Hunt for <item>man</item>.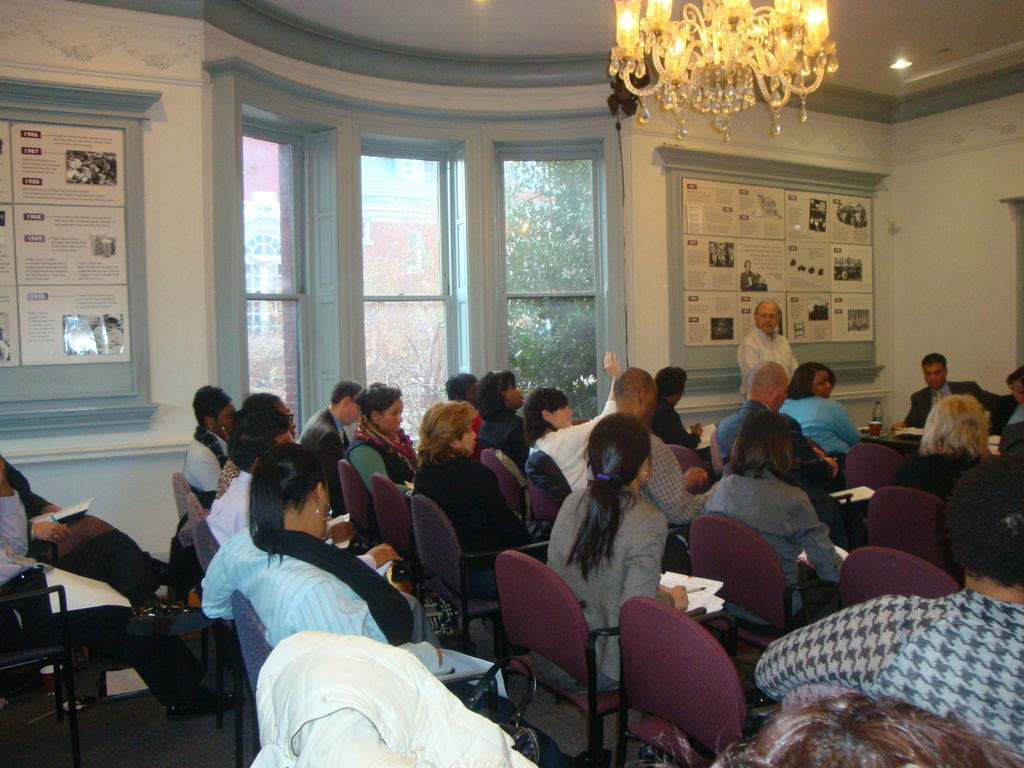
Hunted down at <box>894,354,986,427</box>.
